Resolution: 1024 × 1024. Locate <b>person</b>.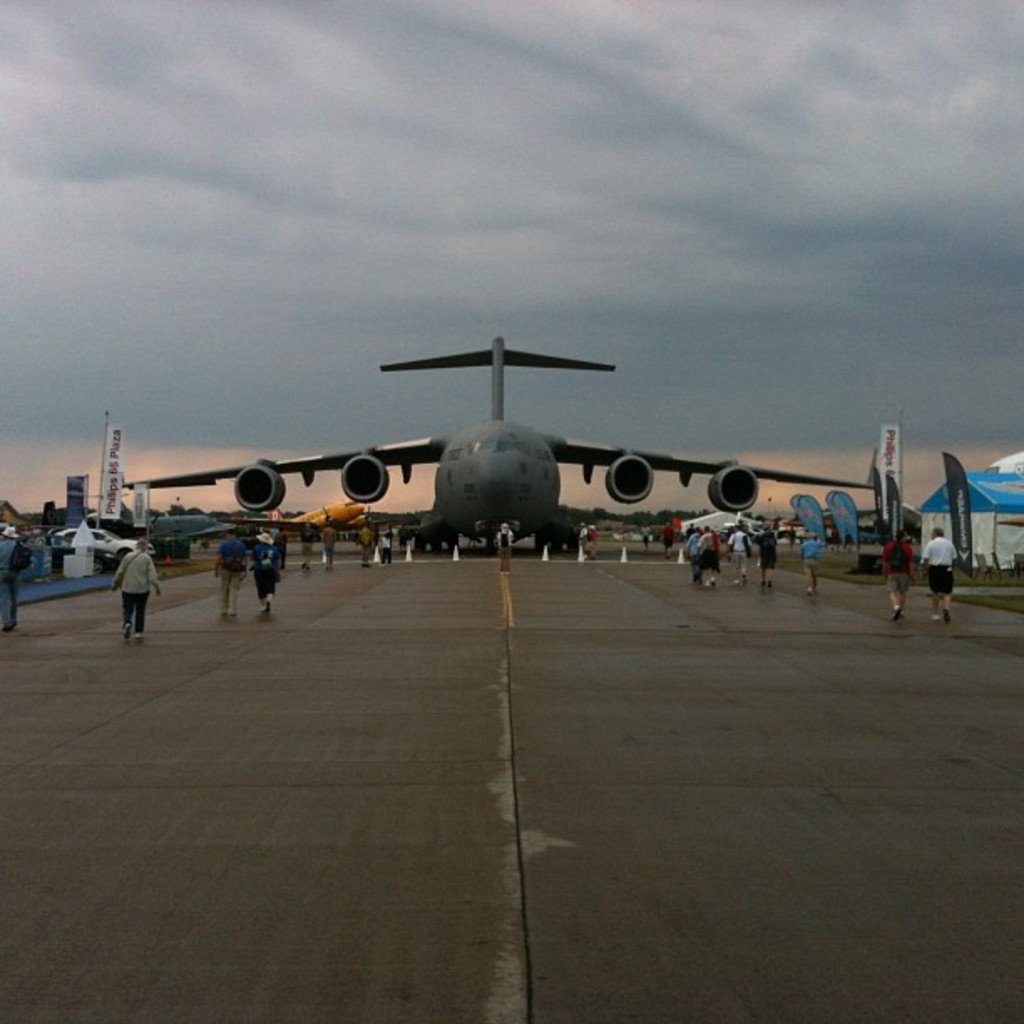
<bbox>249, 497, 294, 609</bbox>.
